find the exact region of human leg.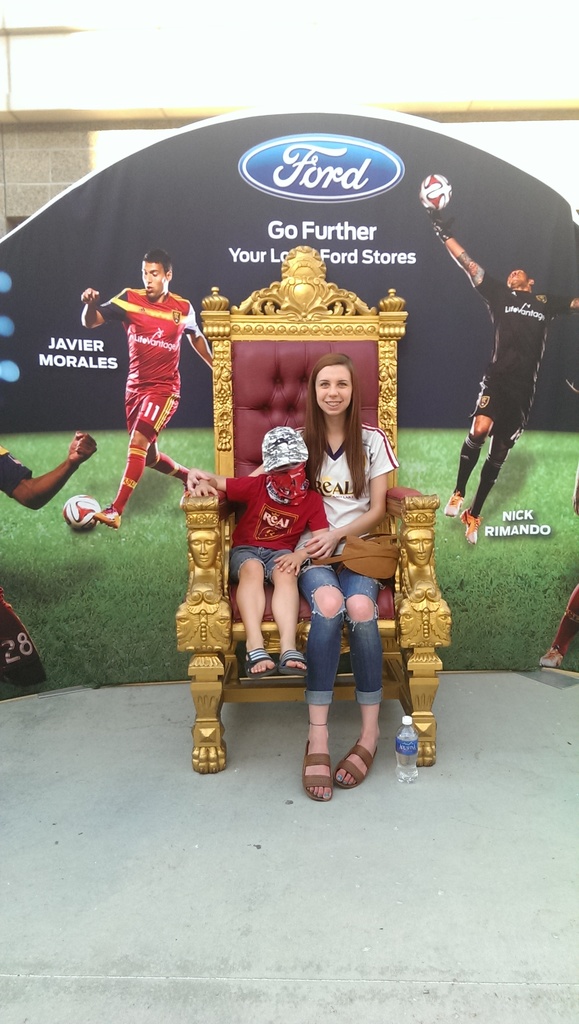
Exact region: (84, 381, 183, 524).
